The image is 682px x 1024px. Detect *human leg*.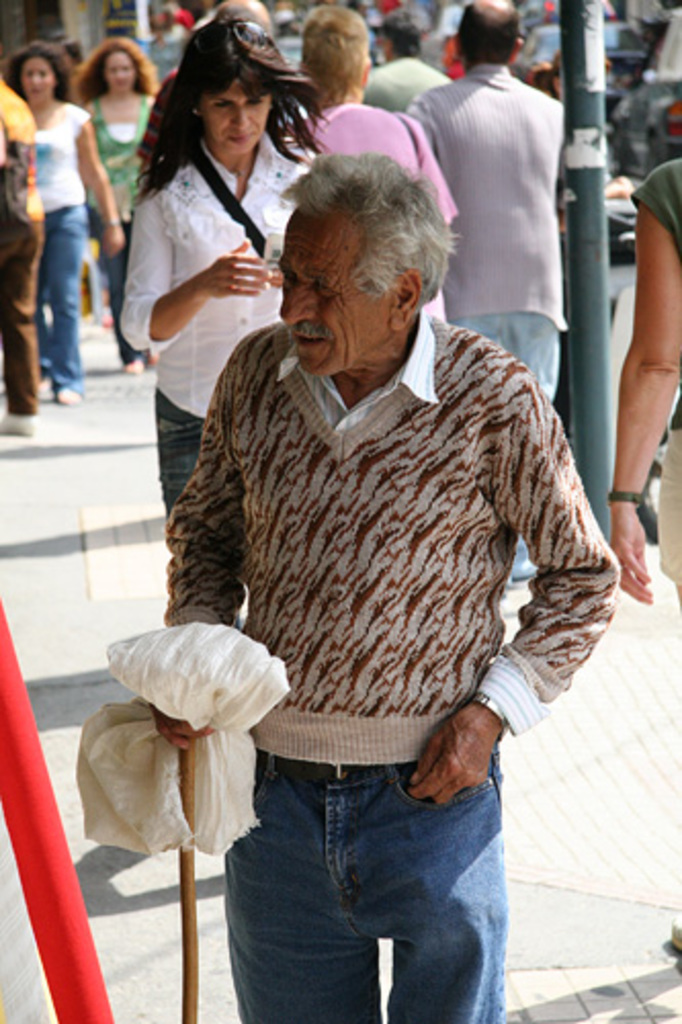
Detection: crop(379, 739, 506, 1020).
